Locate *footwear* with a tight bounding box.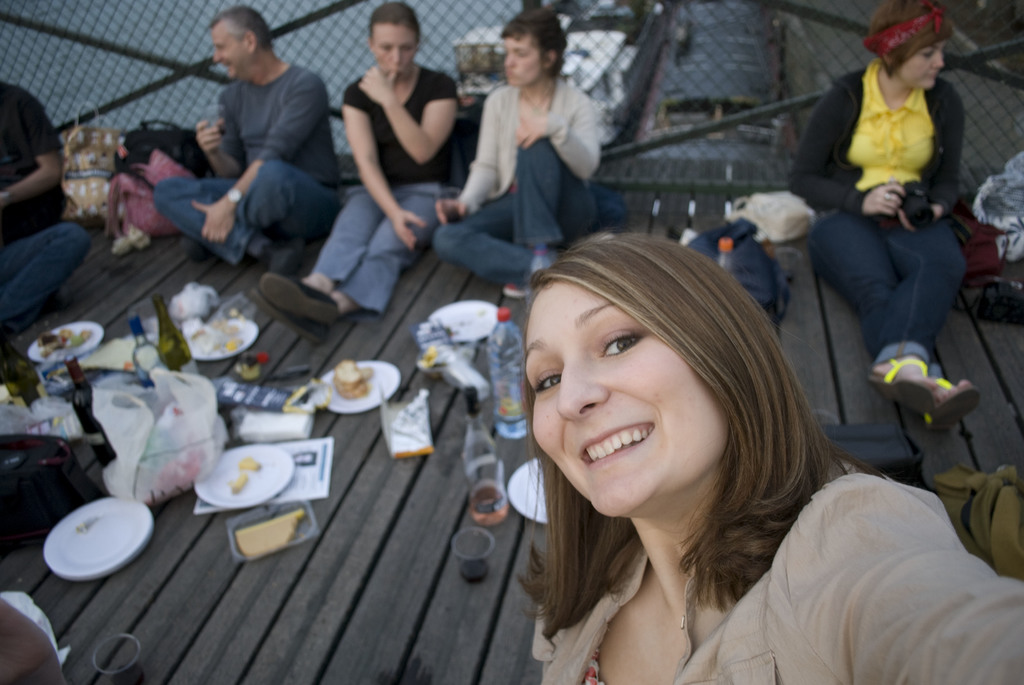
924/378/977/433.
